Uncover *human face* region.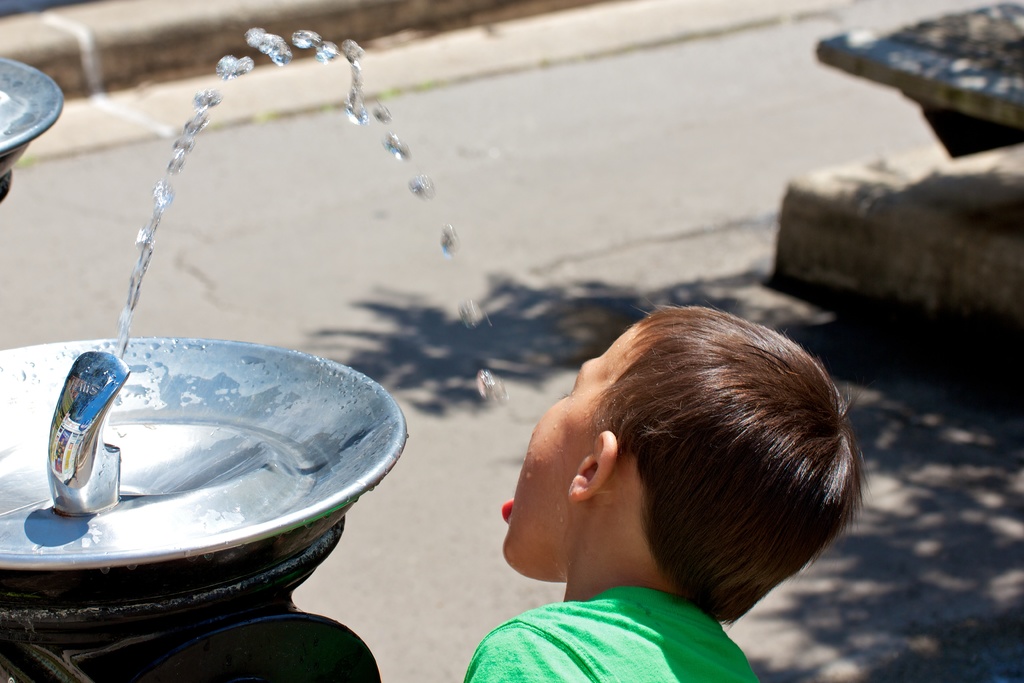
Uncovered: bbox=(499, 325, 635, 566).
